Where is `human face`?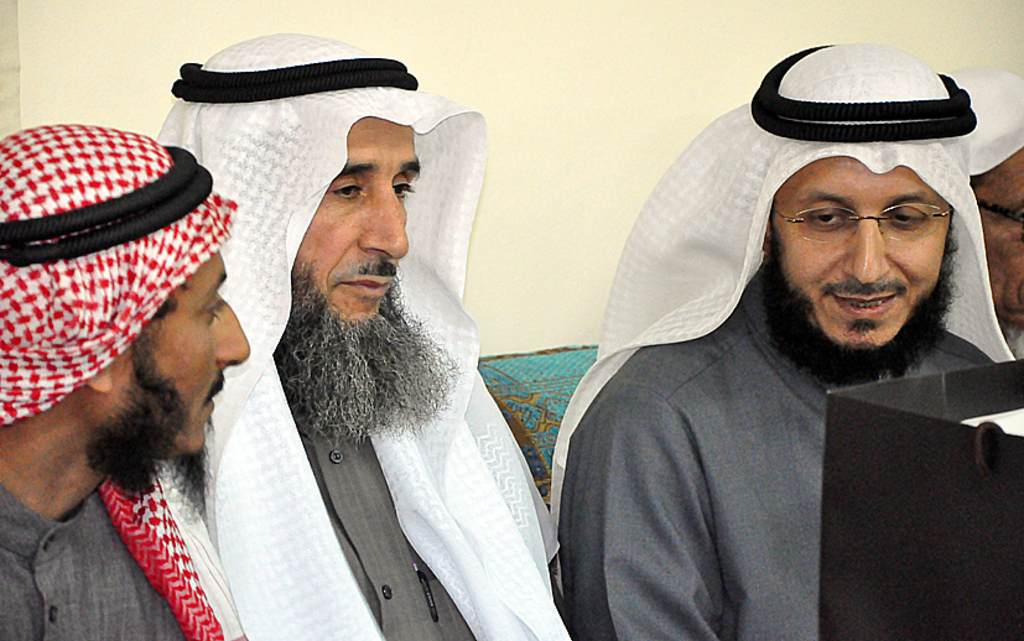
(272,115,442,433).
